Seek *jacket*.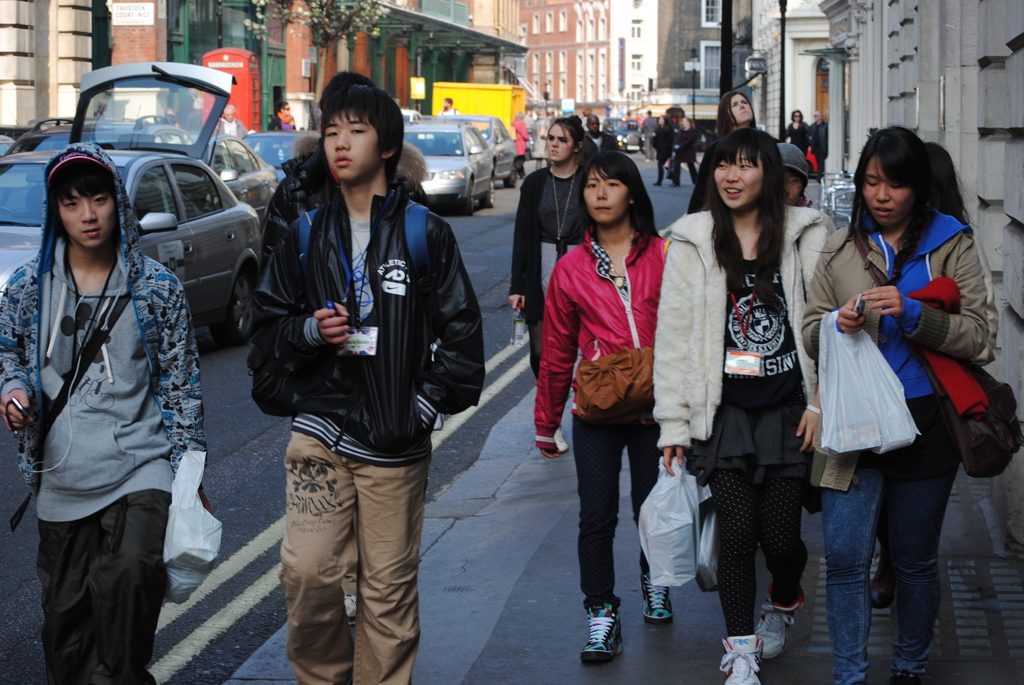
x1=262, y1=179, x2=493, y2=456.
